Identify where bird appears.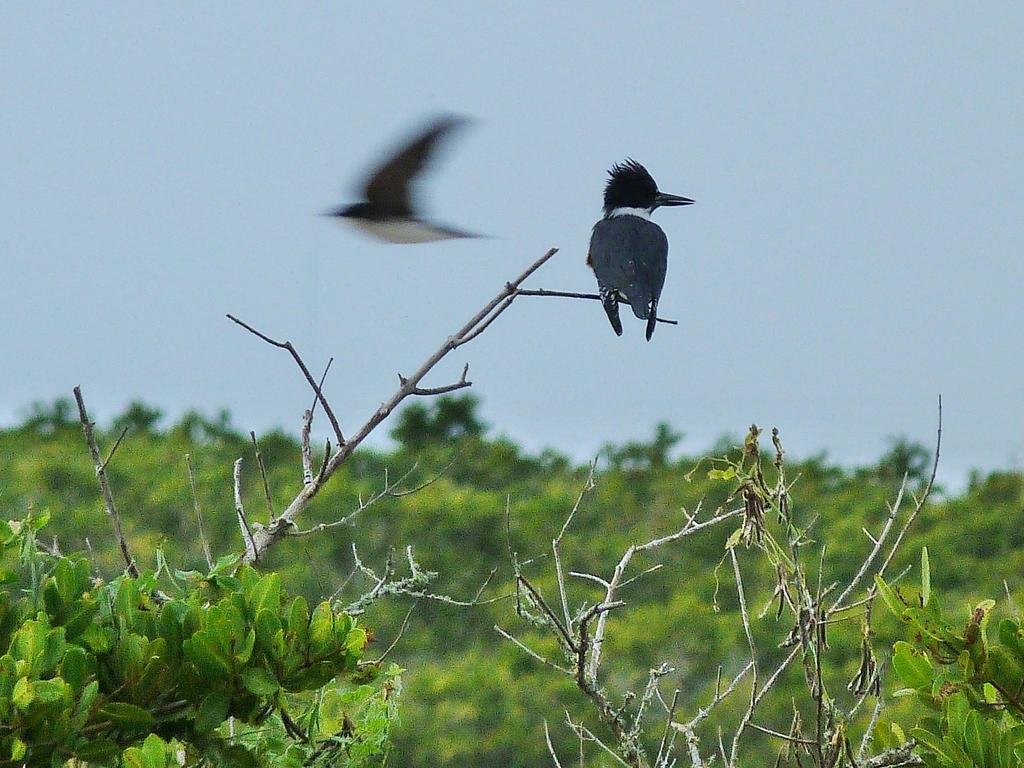
Appears at x1=570, y1=164, x2=694, y2=337.
